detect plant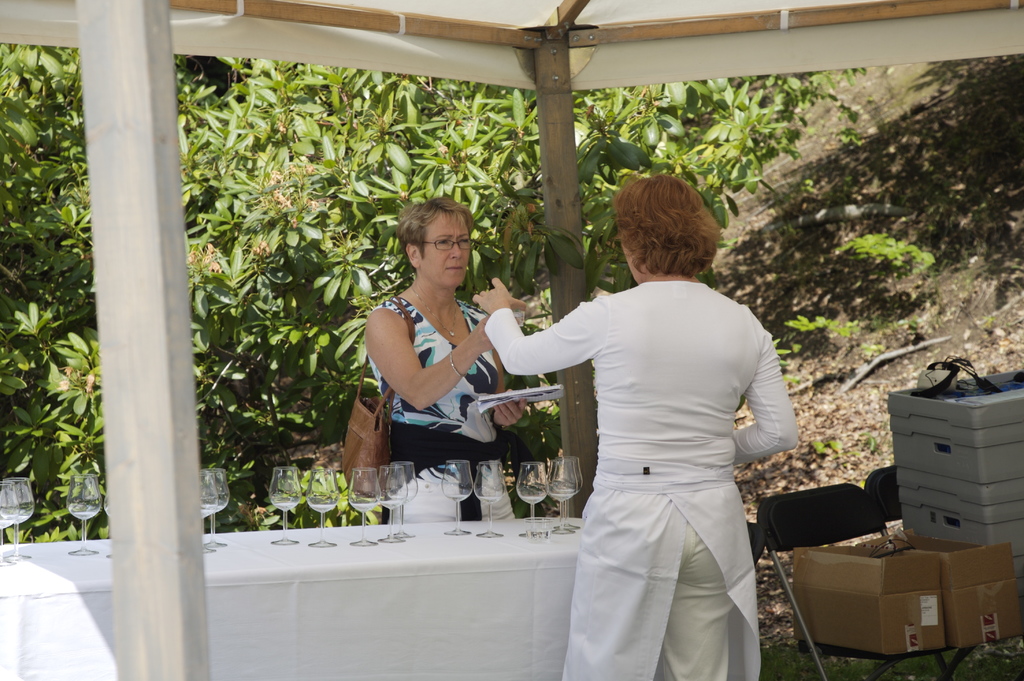
select_region(847, 230, 938, 302)
